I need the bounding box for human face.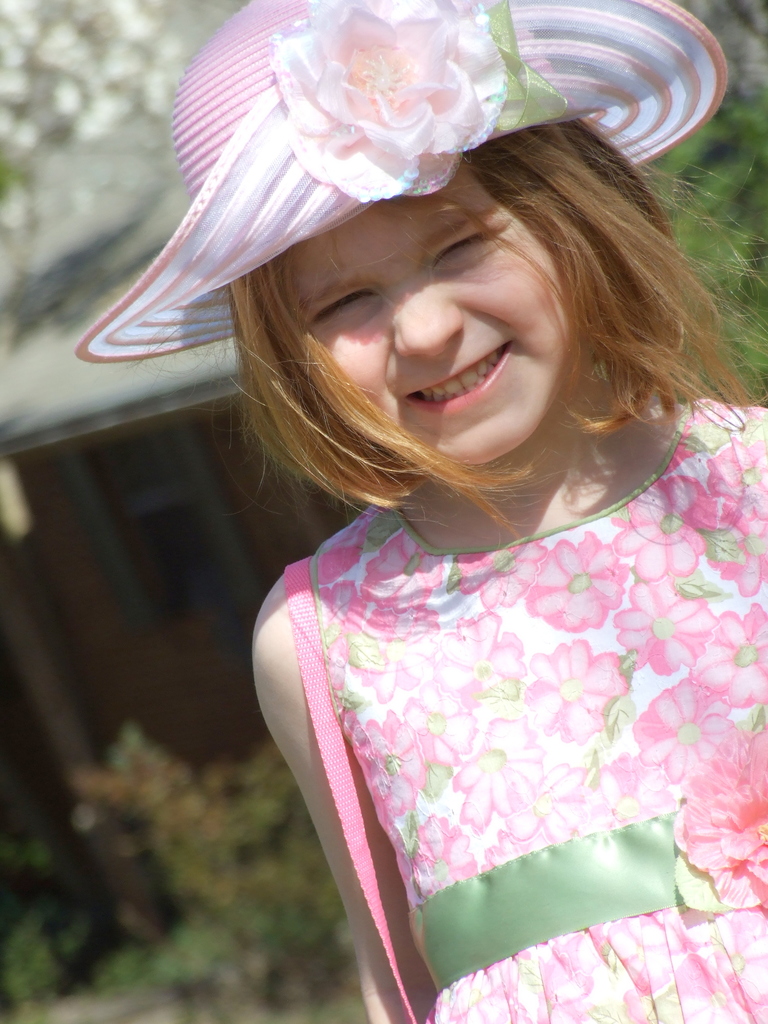
Here it is: <box>278,161,576,468</box>.
